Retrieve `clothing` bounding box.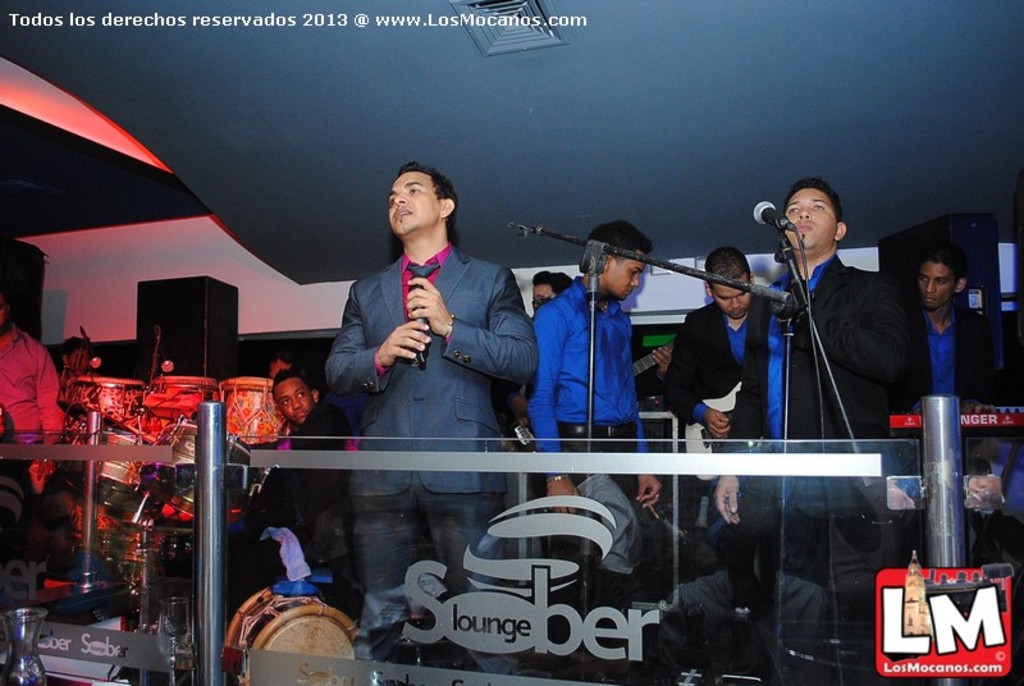
Bounding box: bbox=(0, 328, 64, 544).
